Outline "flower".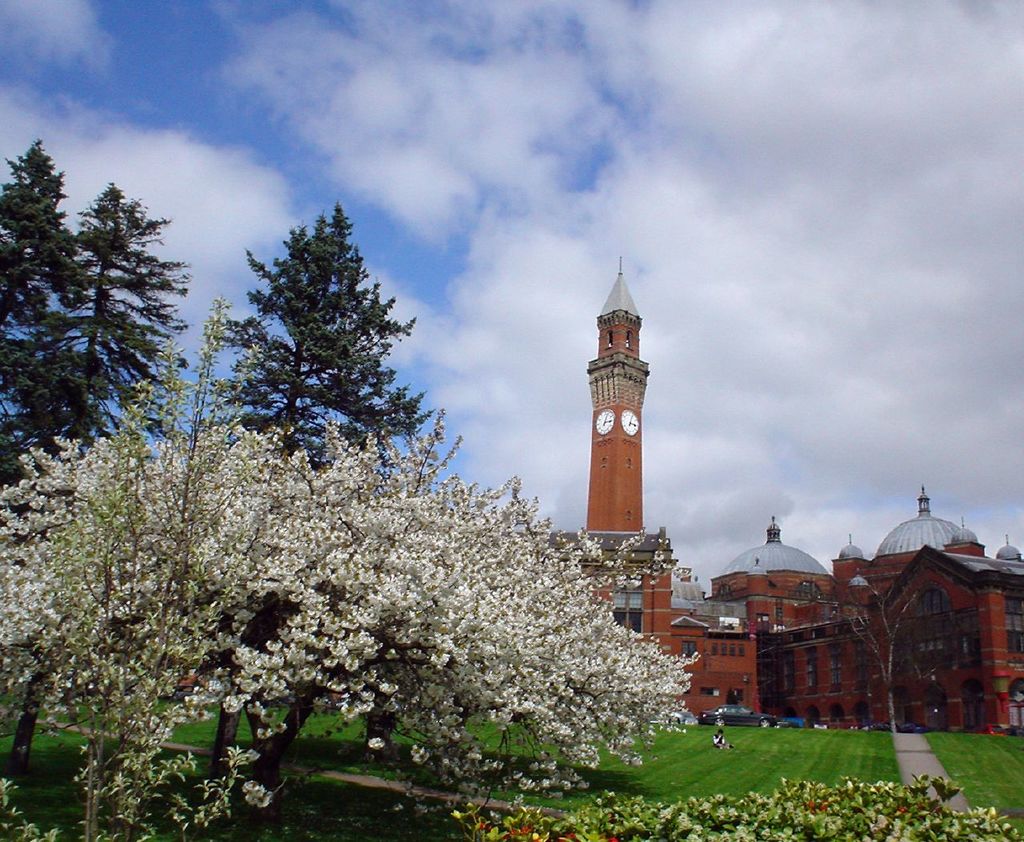
Outline: {"left": 366, "top": 736, "right": 385, "bottom": 749}.
